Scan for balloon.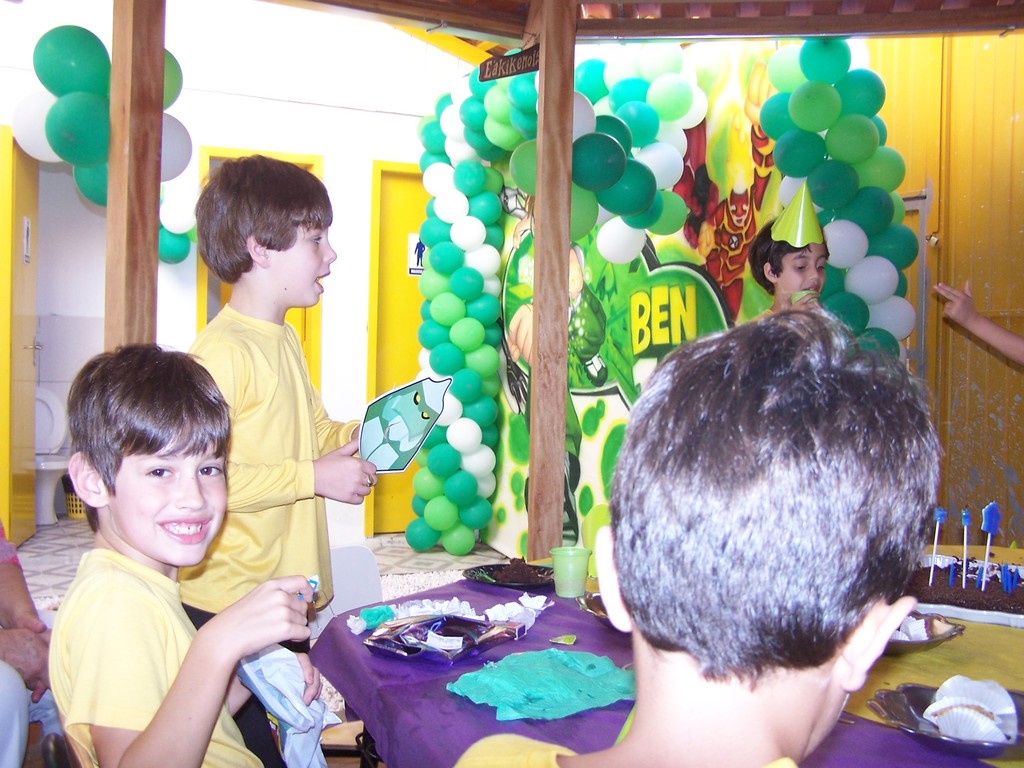
Scan result: select_region(161, 111, 190, 183).
